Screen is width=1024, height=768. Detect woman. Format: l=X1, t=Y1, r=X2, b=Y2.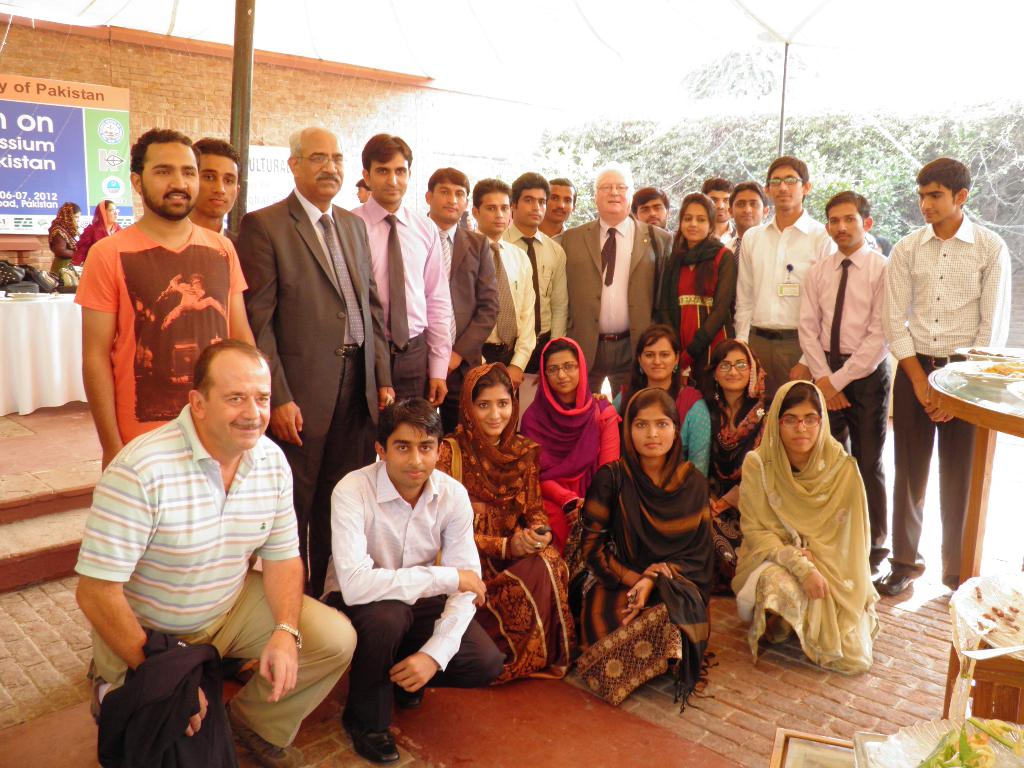
l=724, t=371, r=873, b=662.
